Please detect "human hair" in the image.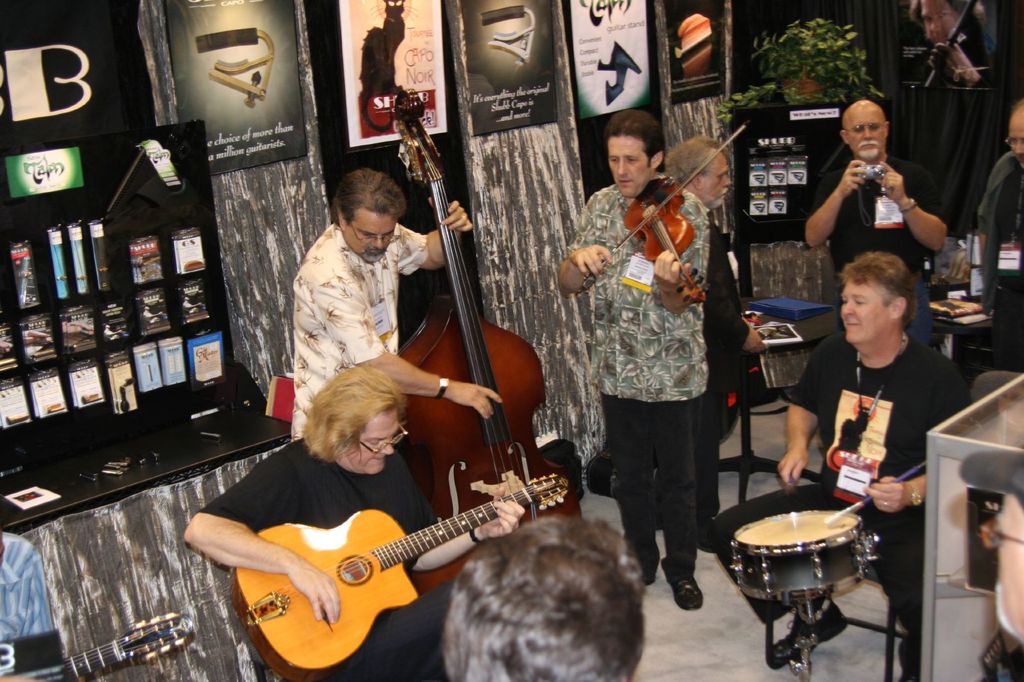
detection(851, 246, 915, 329).
